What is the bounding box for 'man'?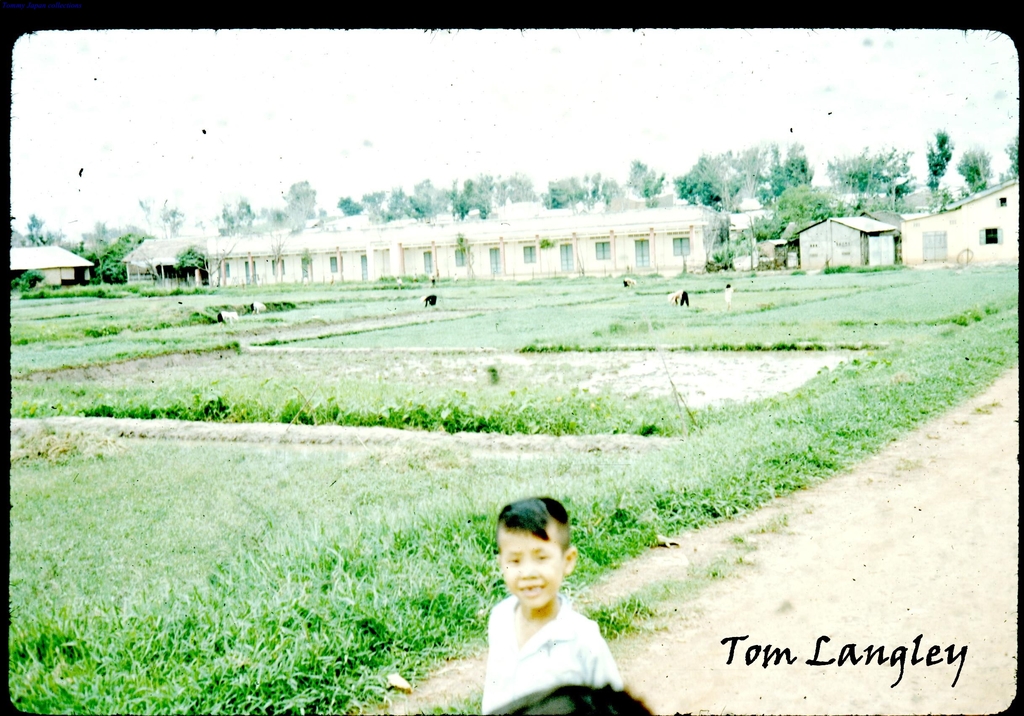
[461,506,621,665].
